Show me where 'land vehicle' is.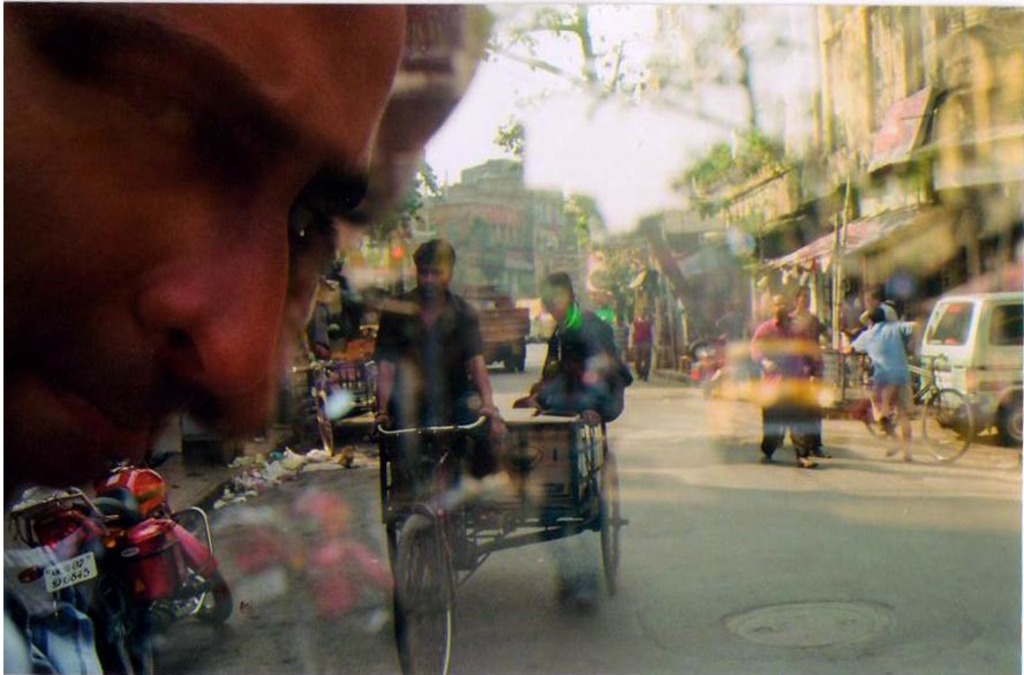
'land vehicle' is at box(372, 418, 632, 674).
